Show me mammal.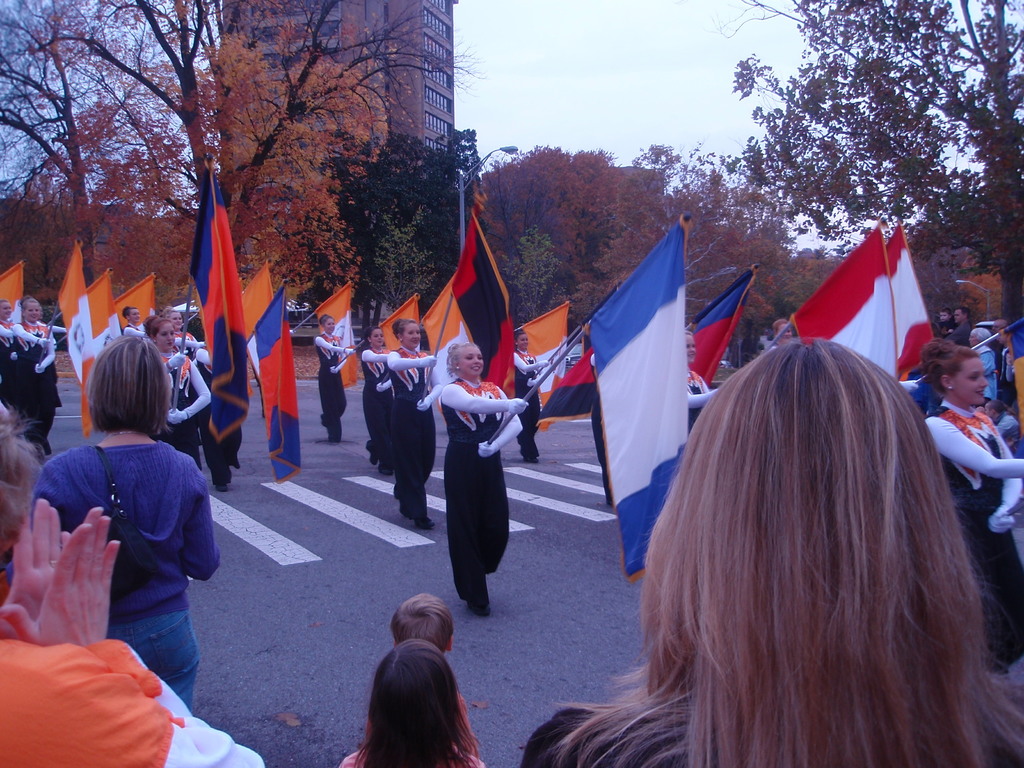
mammal is here: pyautogui.locateOnScreen(982, 396, 1023, 456).
